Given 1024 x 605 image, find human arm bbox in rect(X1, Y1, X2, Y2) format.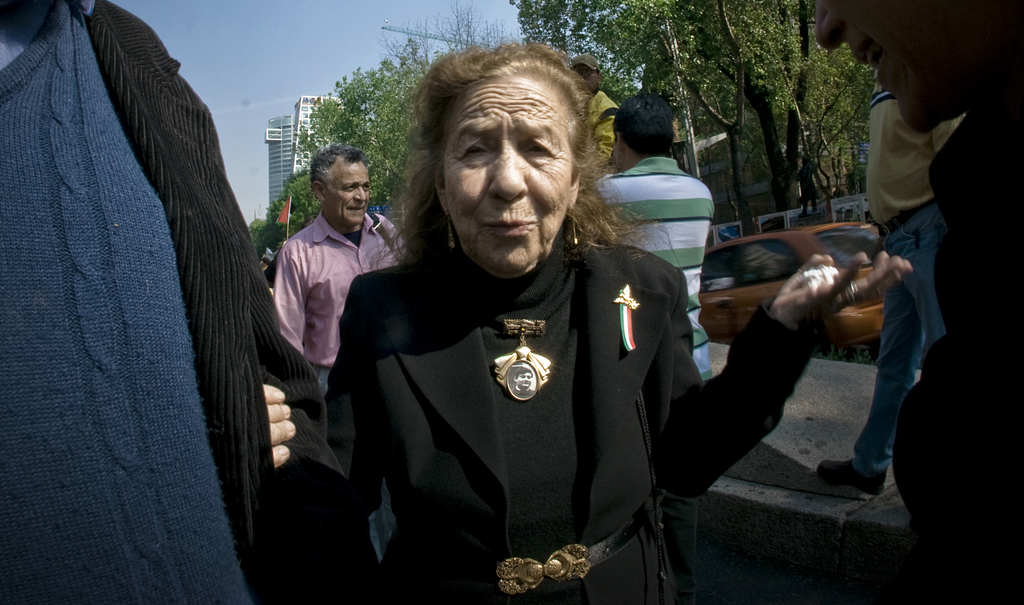
rect(924, 109, 960, 179).
